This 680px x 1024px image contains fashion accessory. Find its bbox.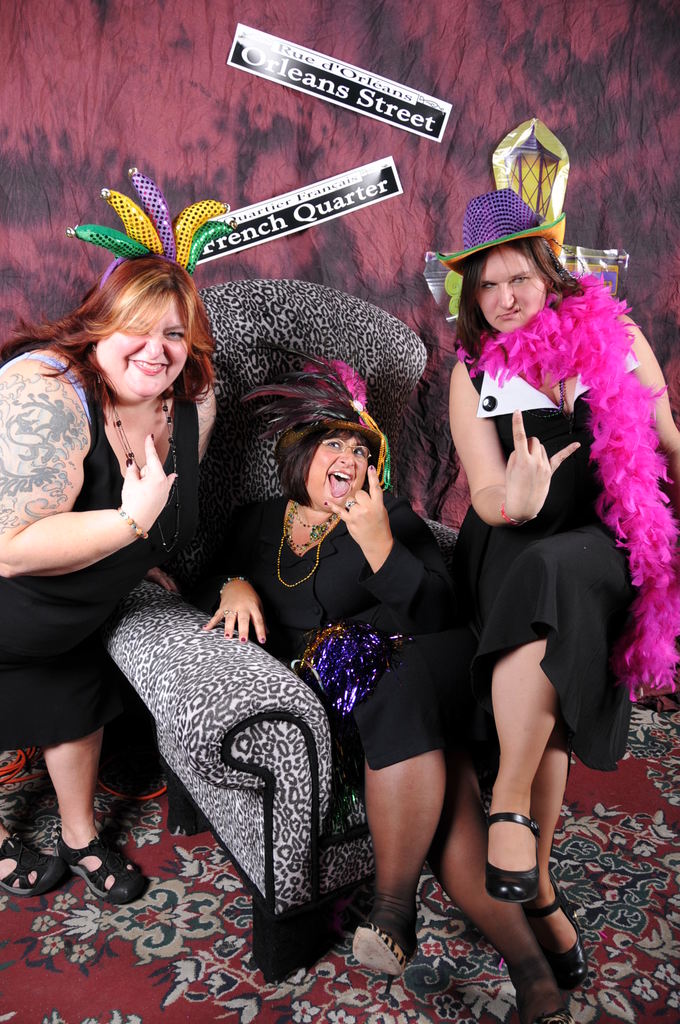
312, 351, 393, 491.
